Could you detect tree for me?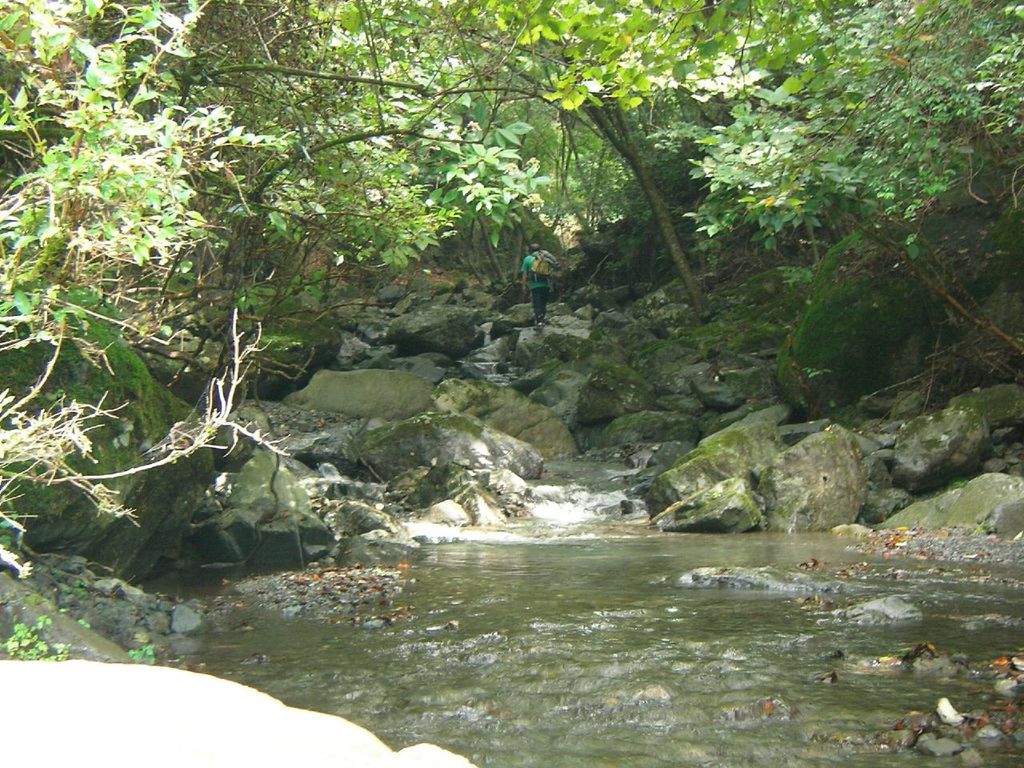
Detection result: (99, 0, 403, 367).
